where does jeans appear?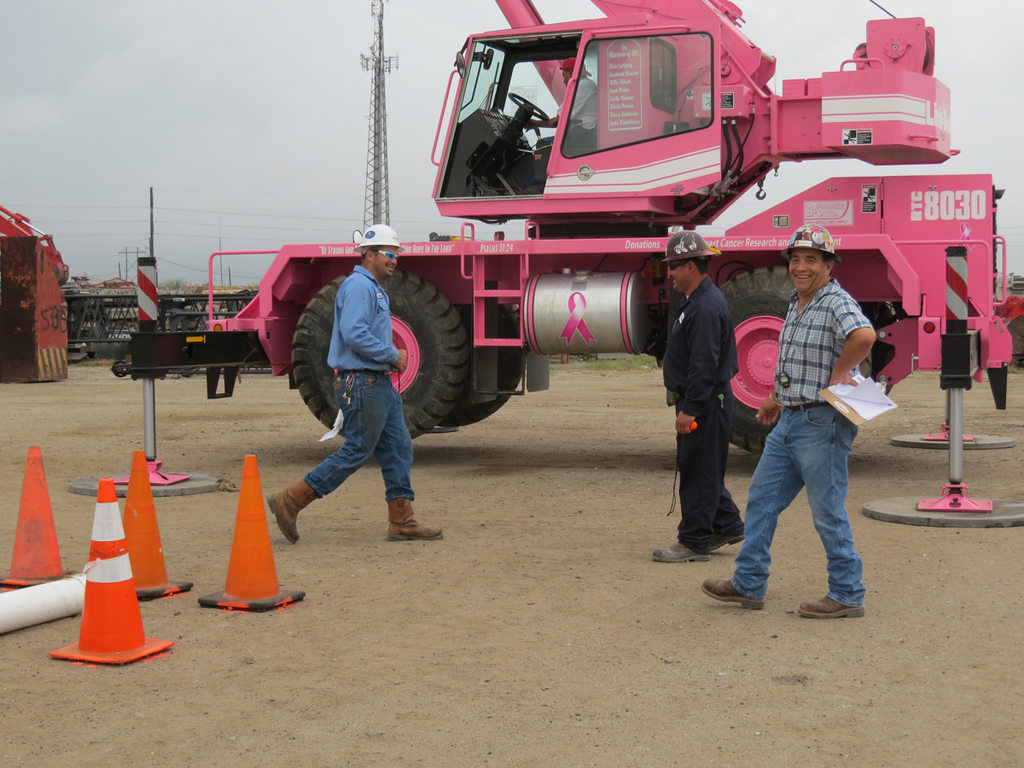
Appears at [739,403,878,619].
